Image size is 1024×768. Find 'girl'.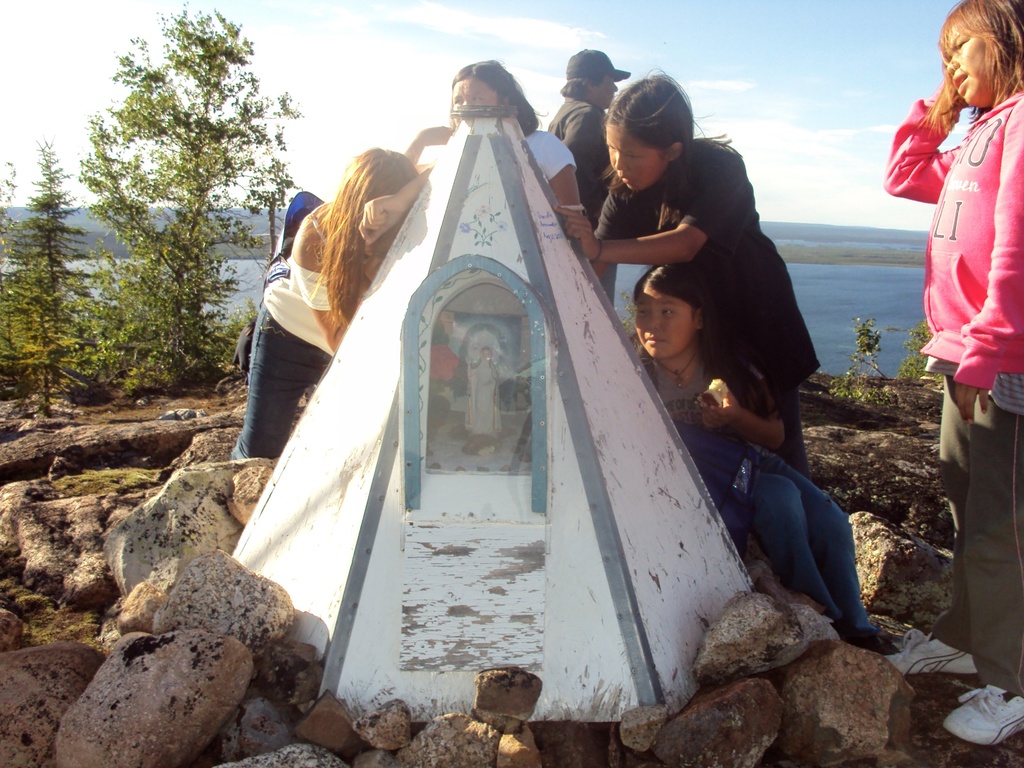
region(883, 0, 1023, 744).
